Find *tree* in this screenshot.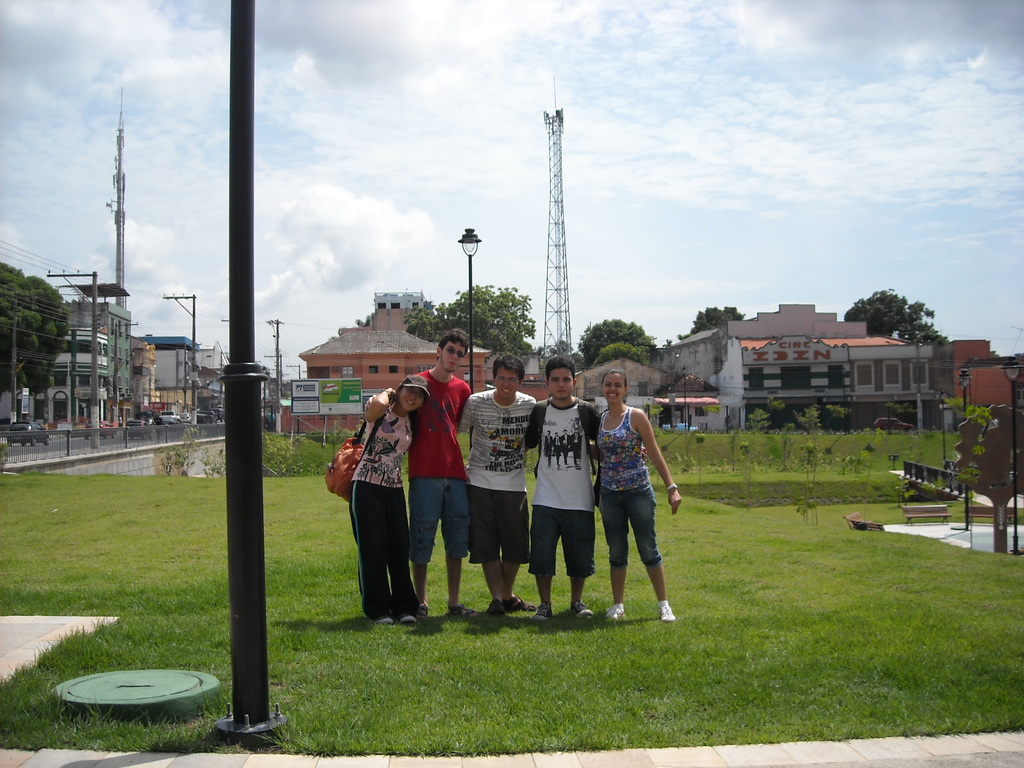
The bounding box for *tree* is (left=580, top=319, right=655, bottom=352).
